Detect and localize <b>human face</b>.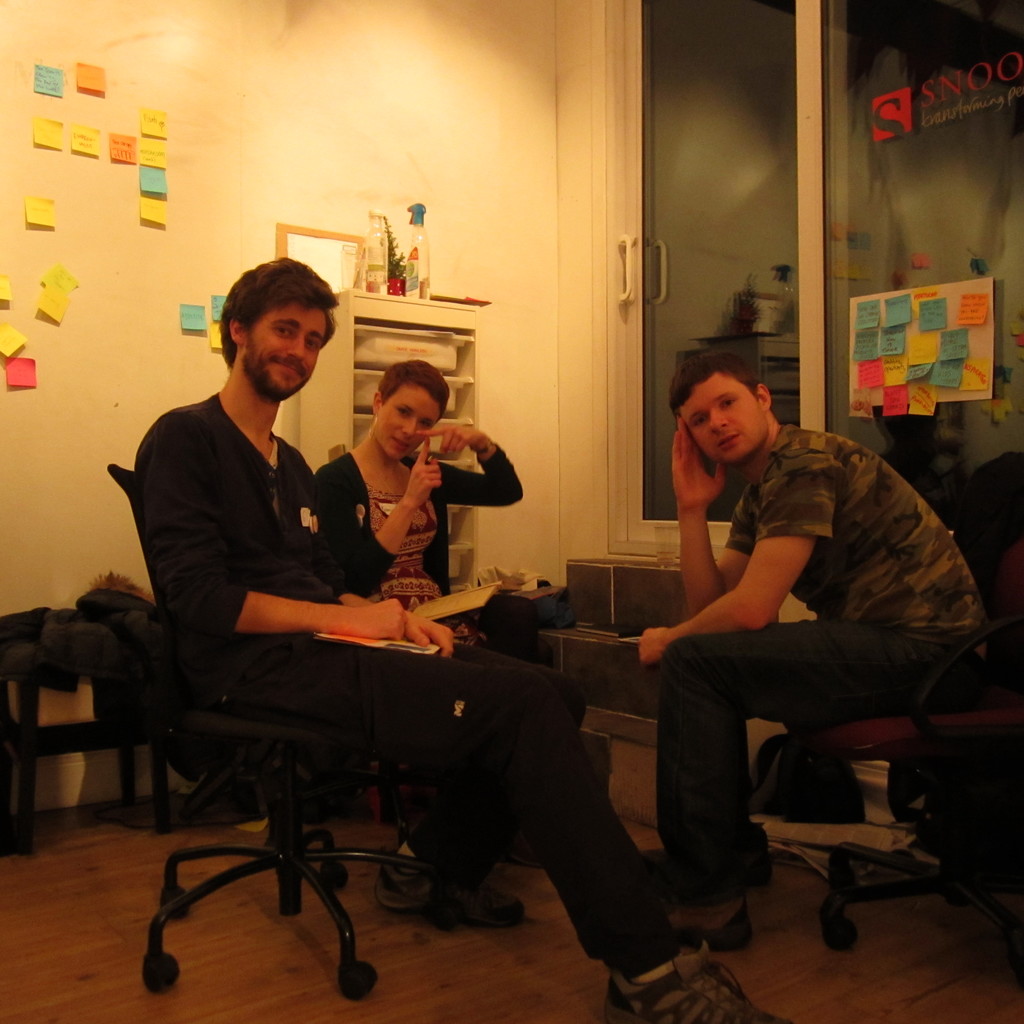
Localized at {"x1": 681, "y1": 376, "x2": 765, "y2": 462}.
